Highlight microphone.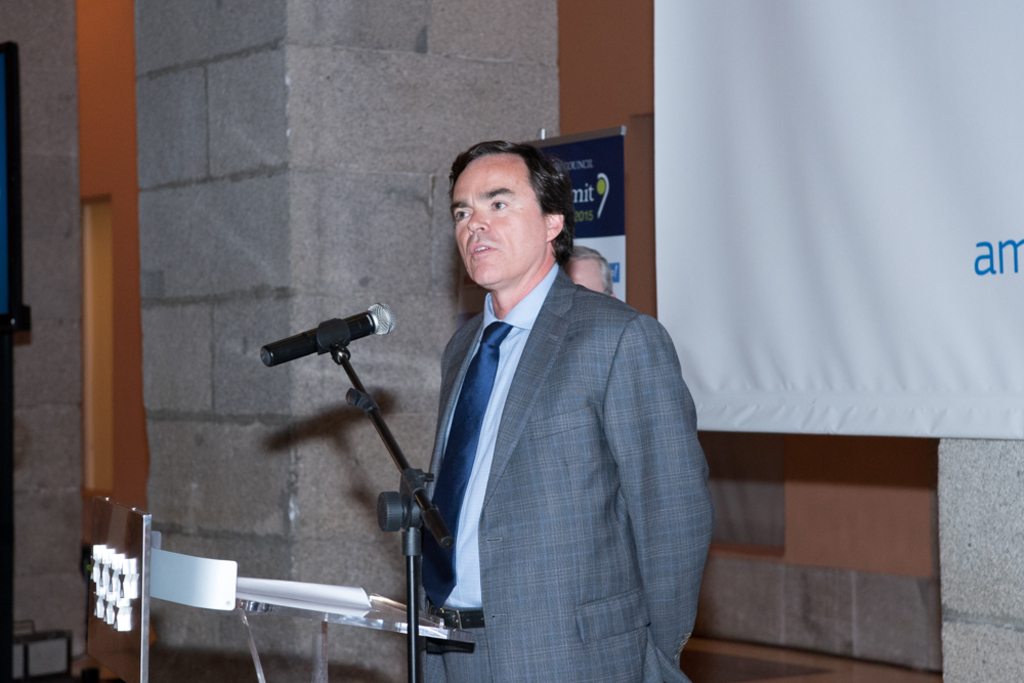
Highlighted region: <bbox>258, 309, 388, 378</bbox>.
